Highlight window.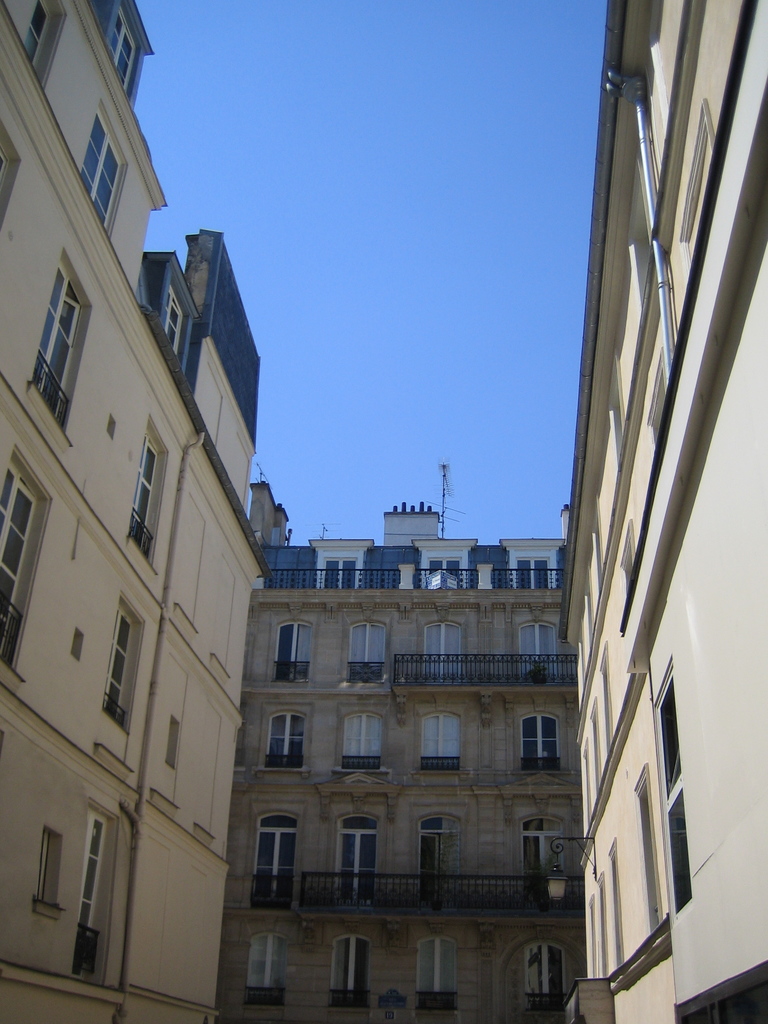
Highlighted region: x1=422 y1=623 x2=471 y2=678.
